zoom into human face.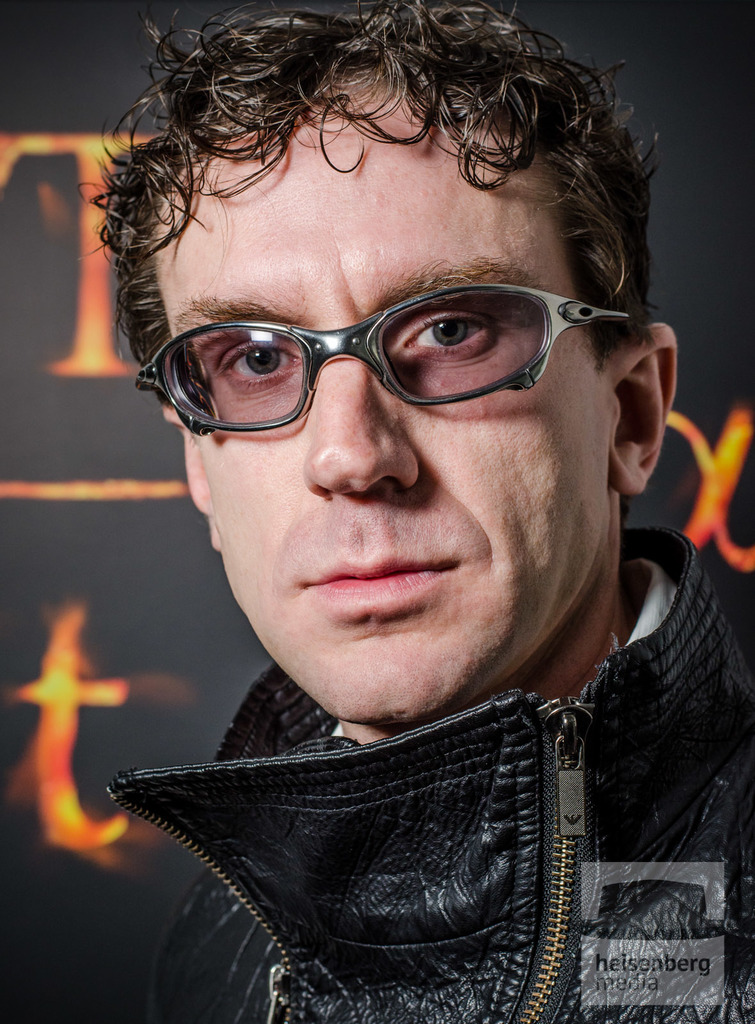
Zoom target: BBox(184, 88, 621, 719).
